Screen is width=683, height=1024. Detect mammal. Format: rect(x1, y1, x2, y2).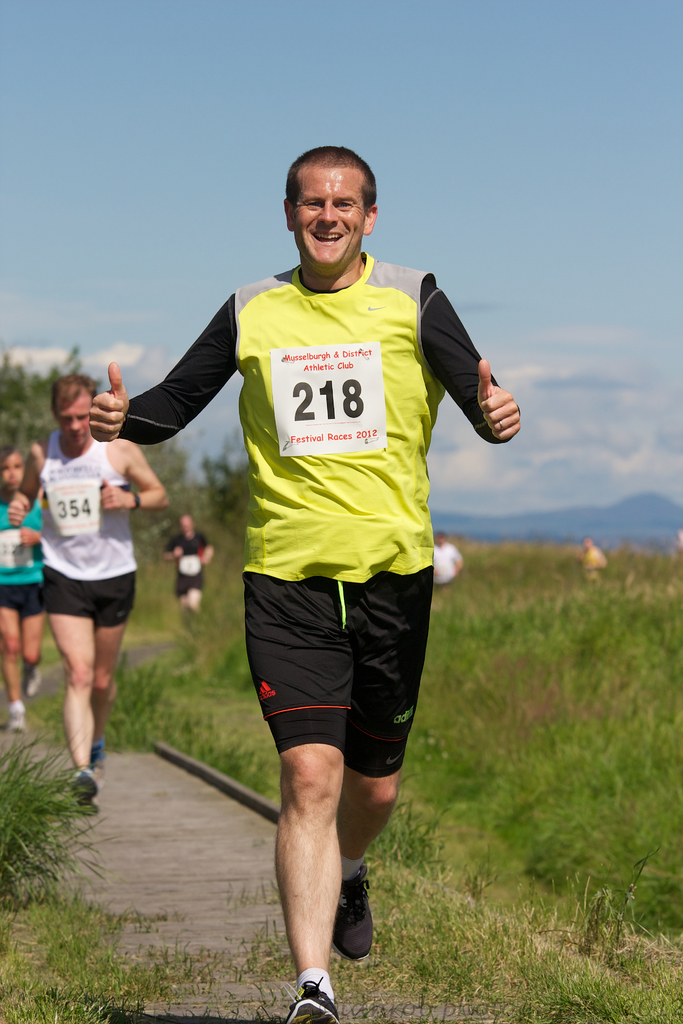
rect(6, 368, 171, 805).
